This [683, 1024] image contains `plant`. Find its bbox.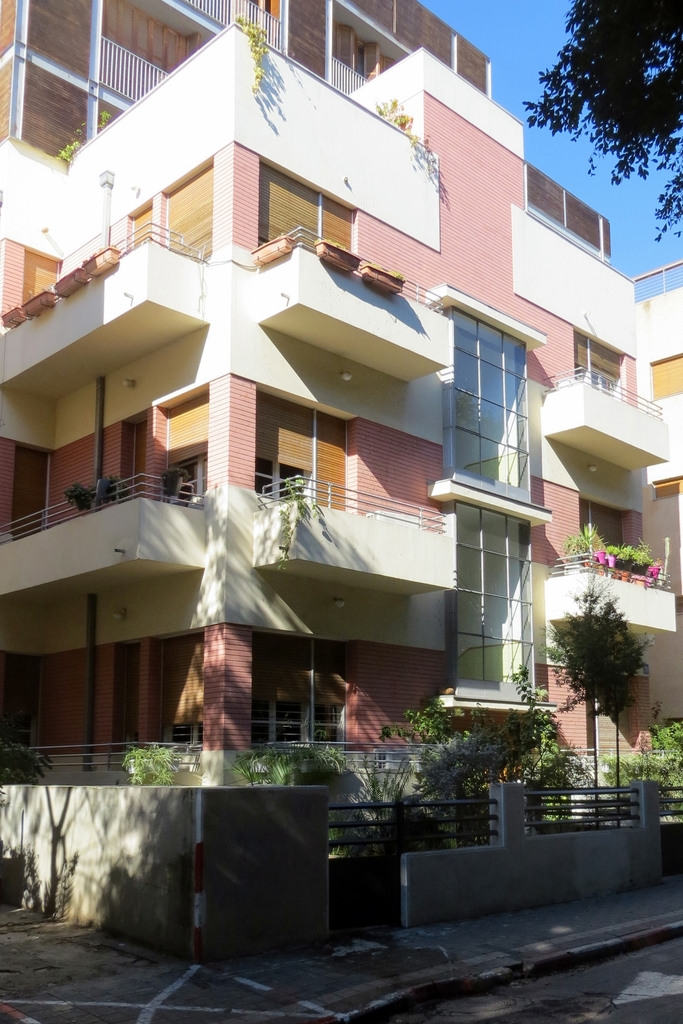
{"x1": 527, "y1": 674, "x2": 573, "y2": 826}.
